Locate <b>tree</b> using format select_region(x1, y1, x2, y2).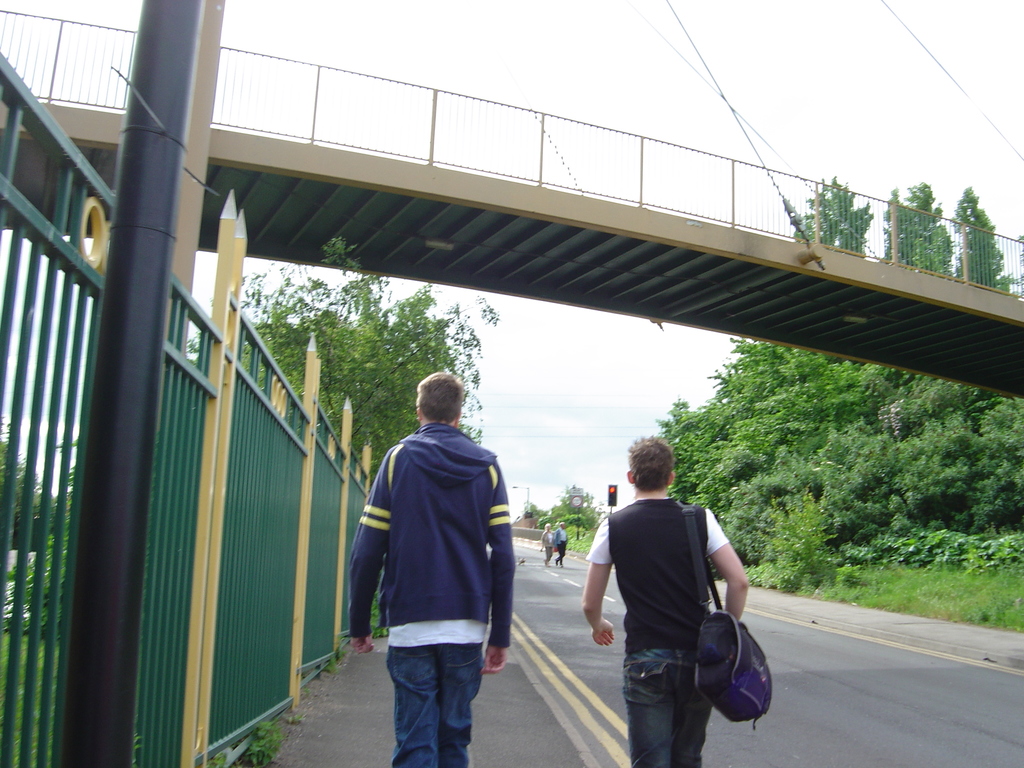
select_region(883, 168, 980, 256).
